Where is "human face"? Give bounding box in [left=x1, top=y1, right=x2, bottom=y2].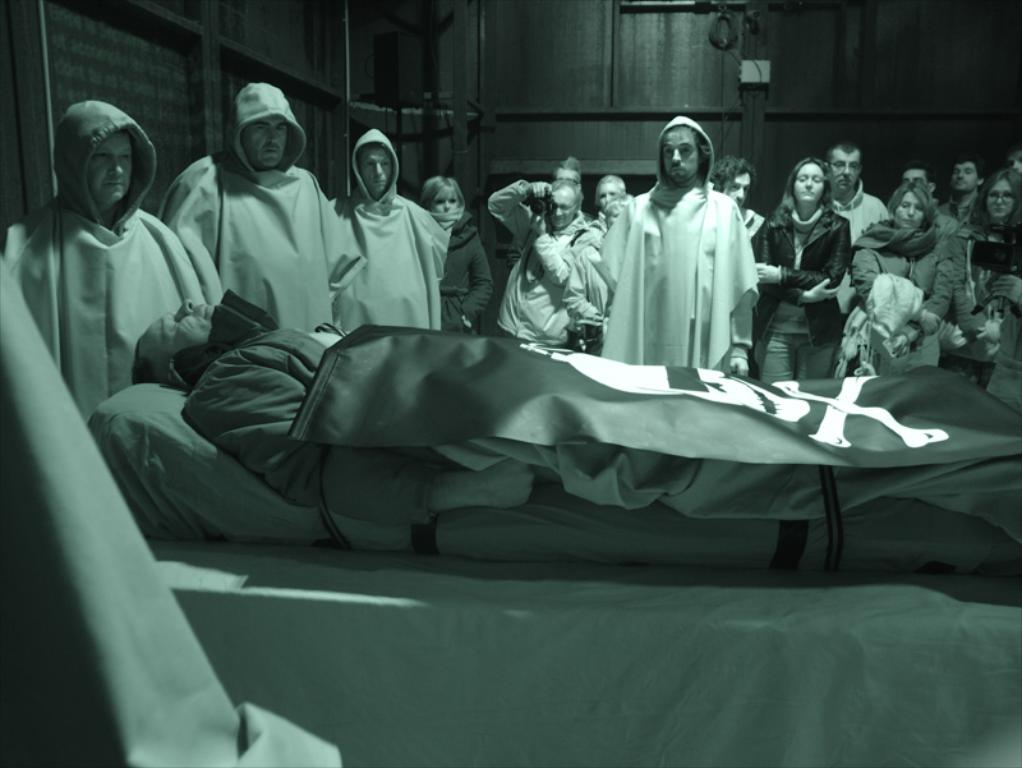
[left=429, top=192, right=457, bottom=213].
